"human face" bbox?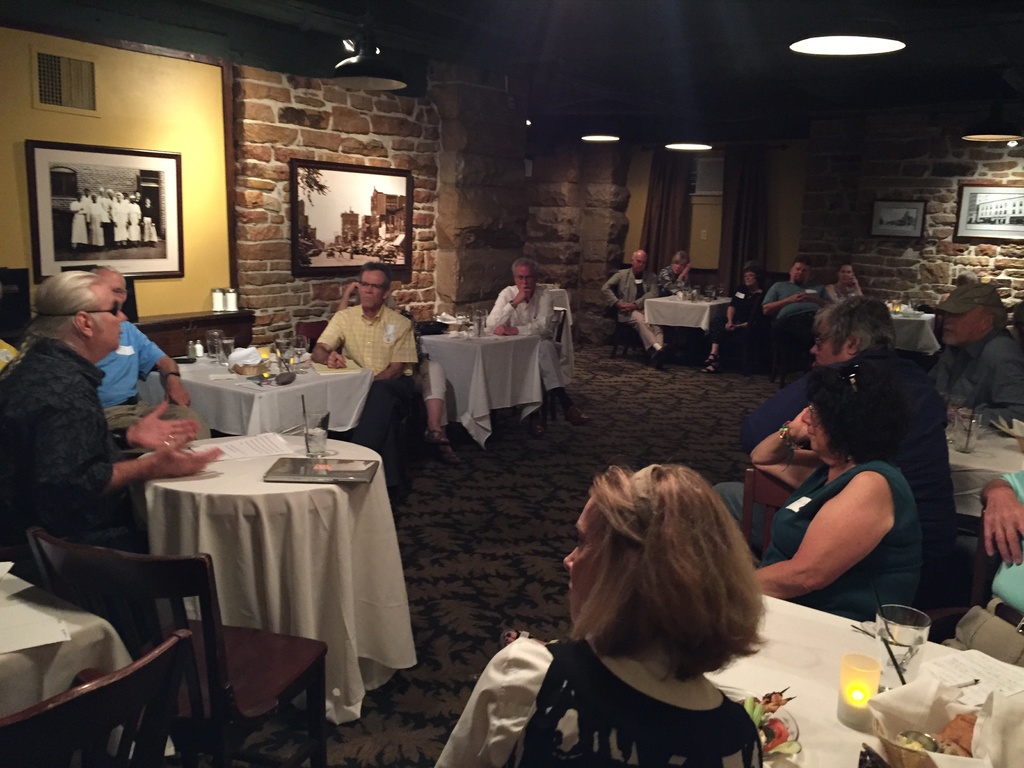
pyautogui.locateOnScreen(838, 265, 856, 287)
